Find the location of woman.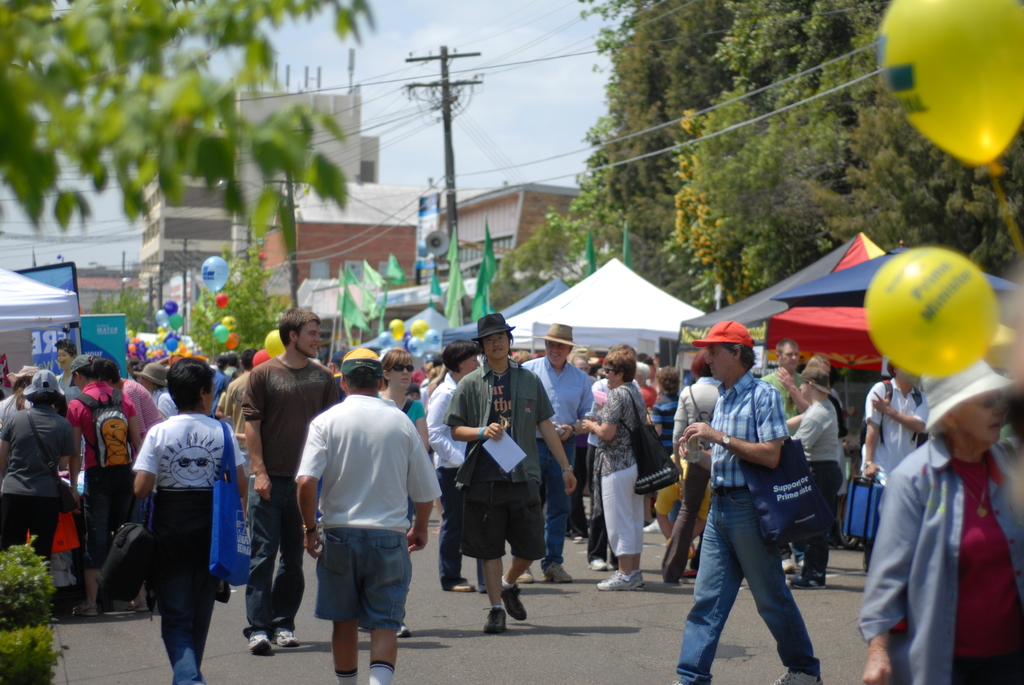
Location: crop(852, 354, 1023, 684).
